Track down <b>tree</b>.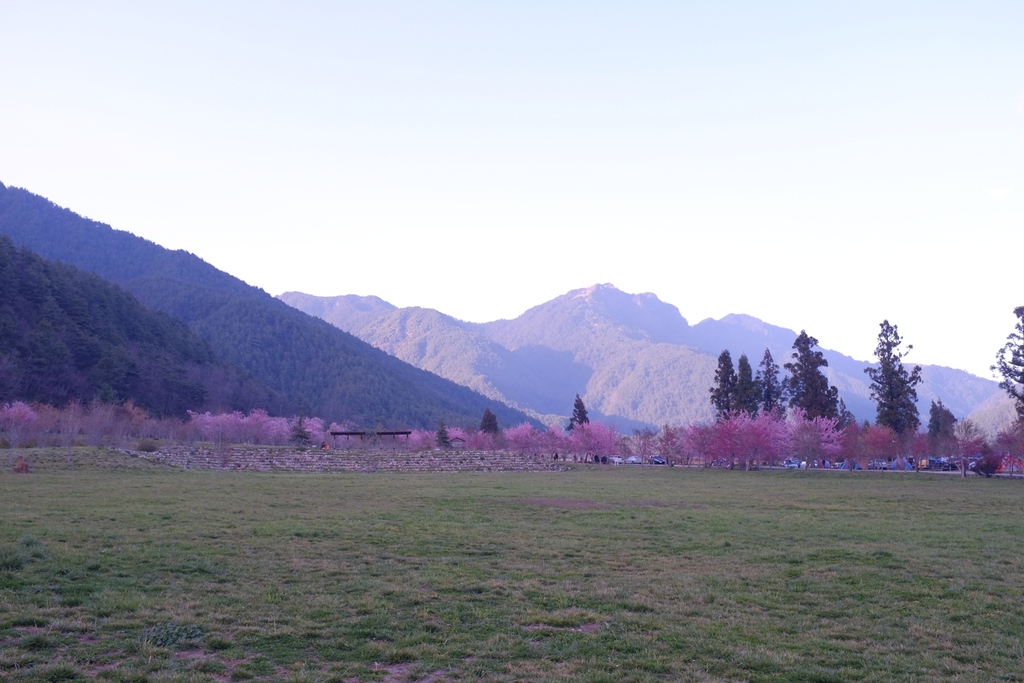
Tracked to (x1=930, y1=401, x2=952, y2=459).
